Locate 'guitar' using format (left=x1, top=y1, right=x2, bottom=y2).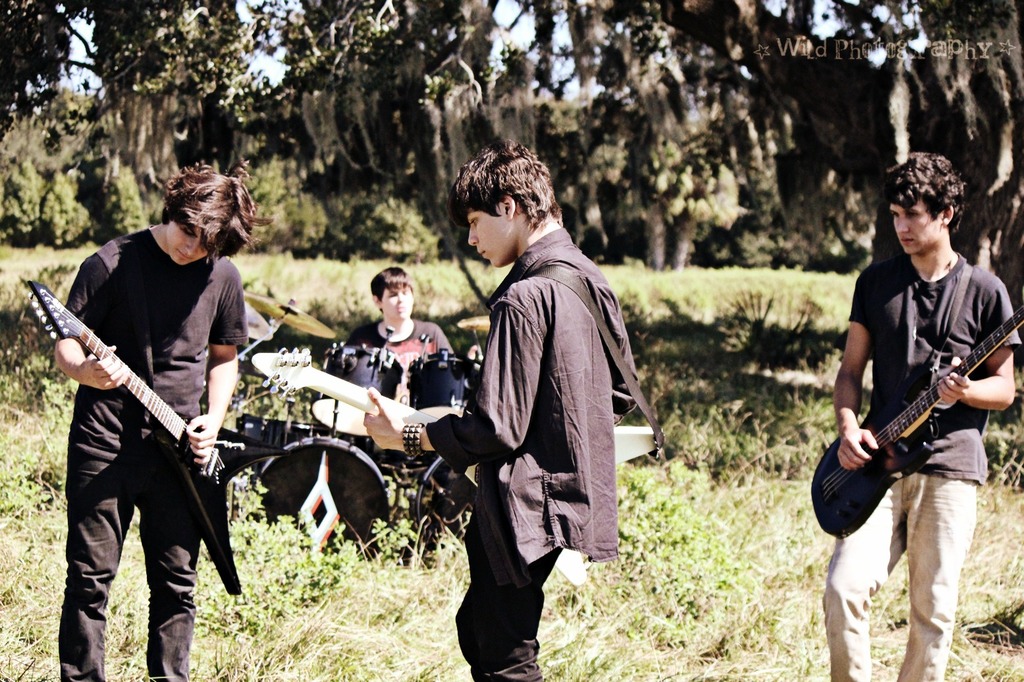
(left=809, top=304, right=1023, bottom=542).
